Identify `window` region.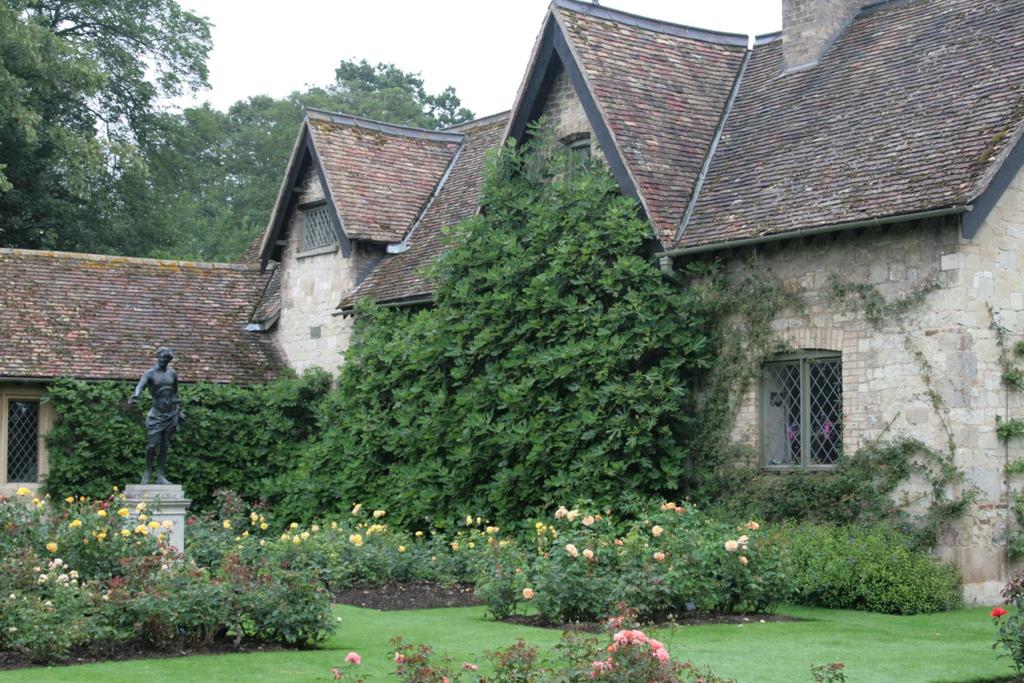
Region: region(5, 392, 44, 493).
